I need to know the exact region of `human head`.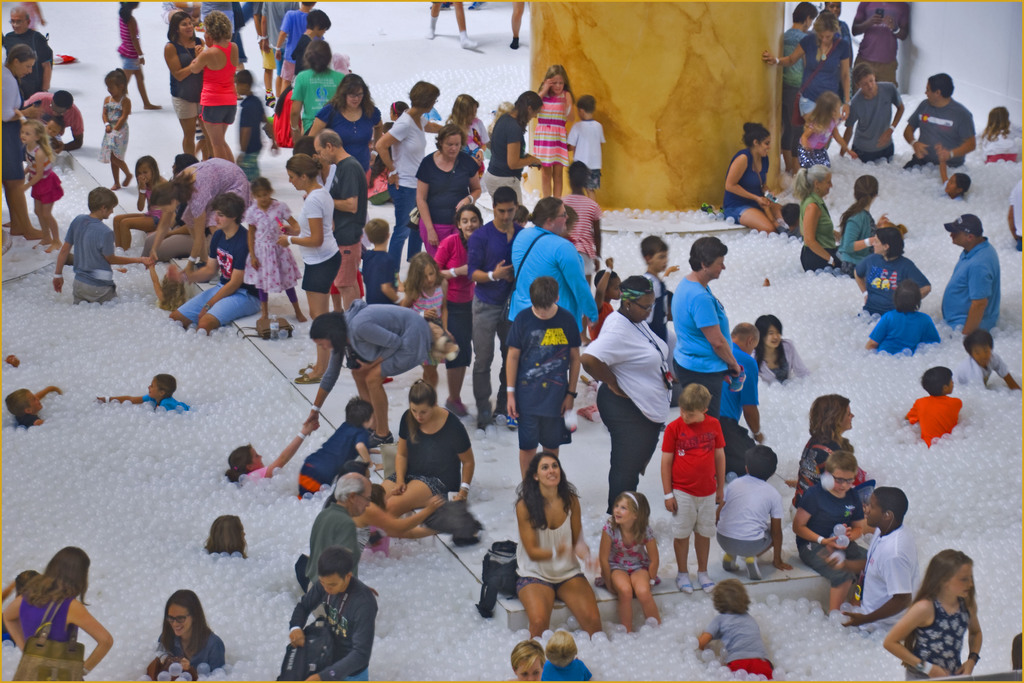
Region: region(526, 450, 566, 489).
